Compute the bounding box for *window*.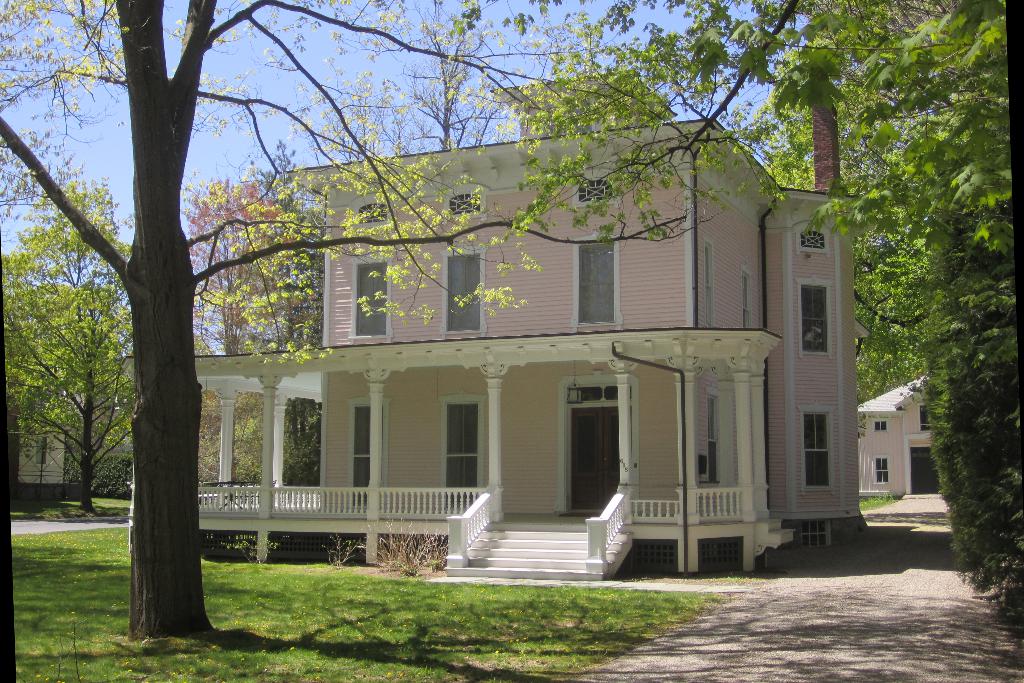
(448,255,478,335).
